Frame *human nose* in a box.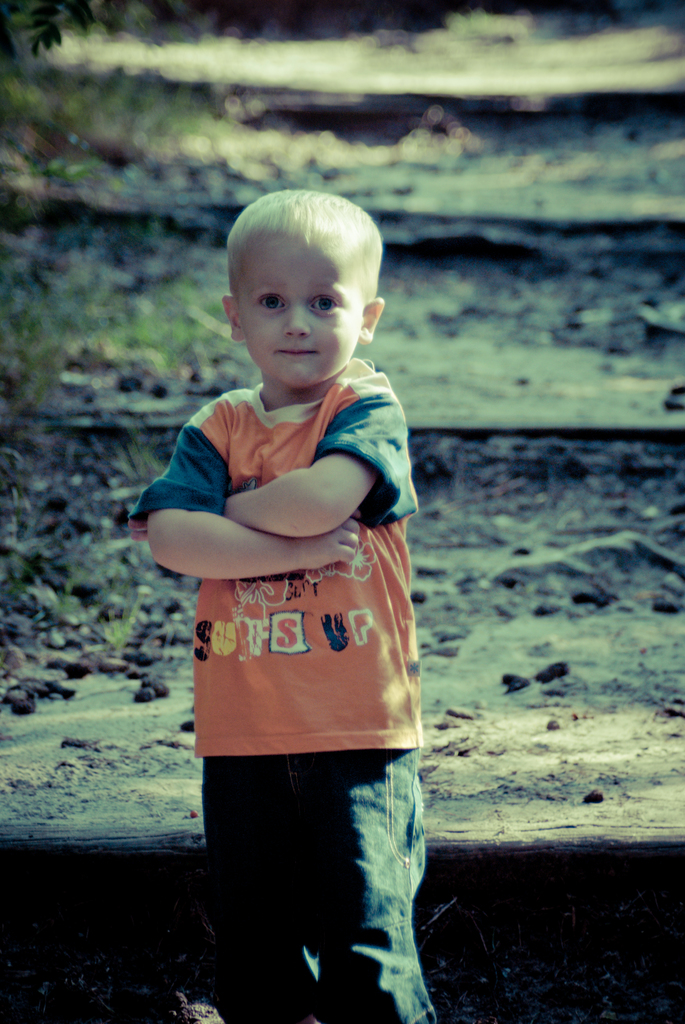
[280, 301, 309, 337].
